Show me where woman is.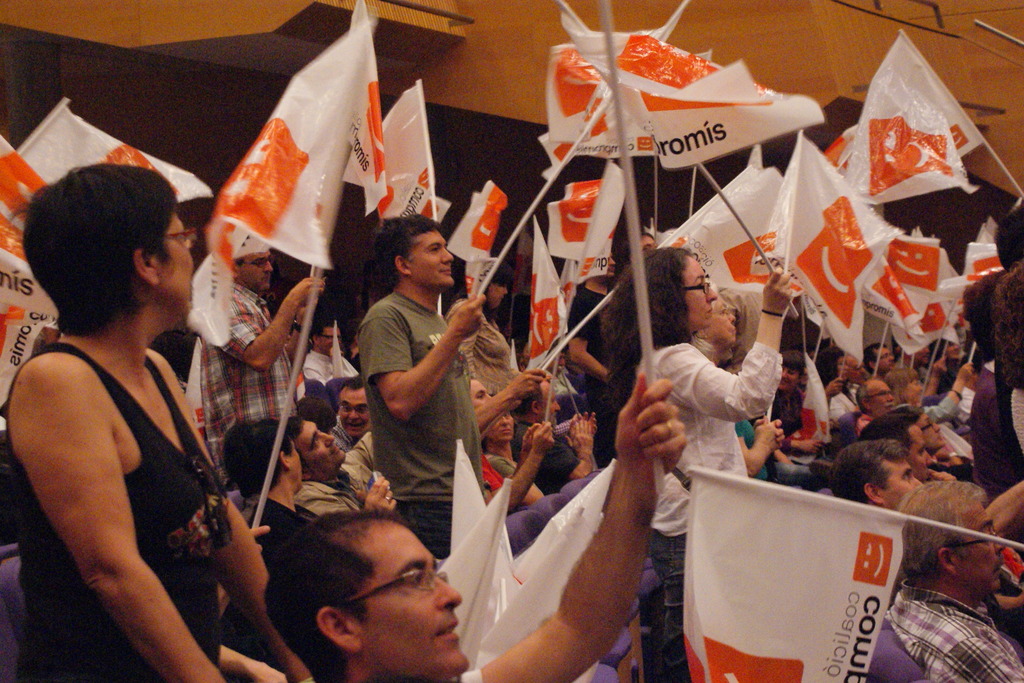
woman is at region(762, 352, 820, 450).
